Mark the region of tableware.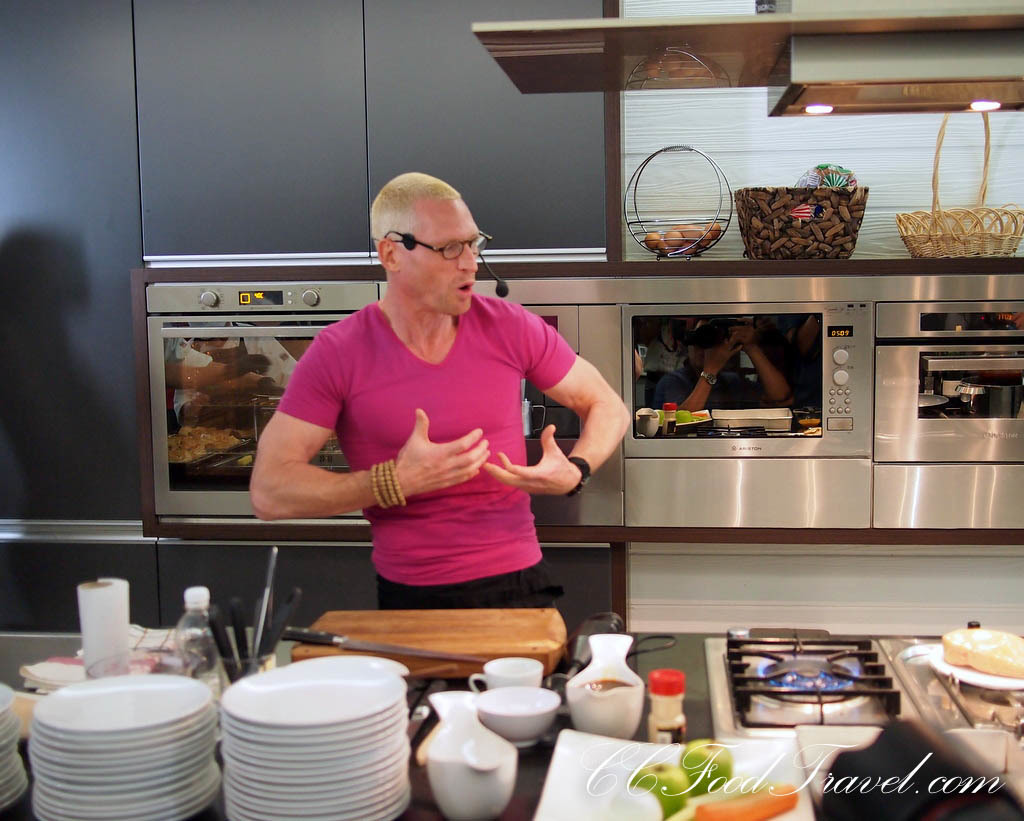
Region: bbox(477, 686, 559, 748).
